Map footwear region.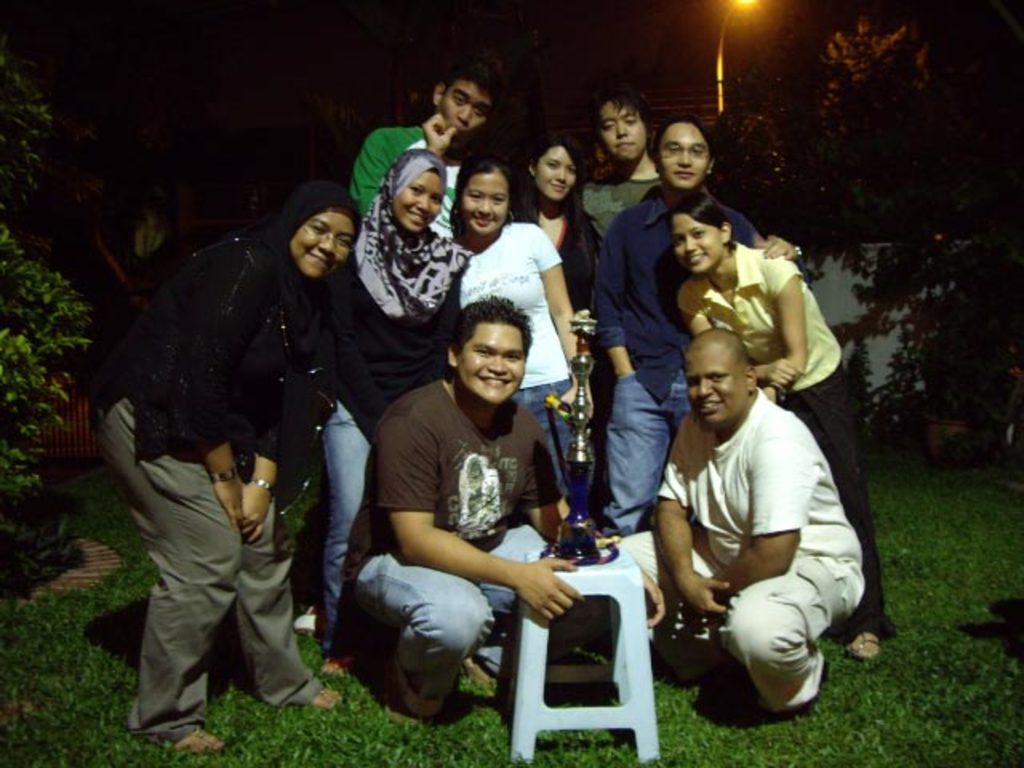
Mapped to select_region(752, 654, 826, 723).
